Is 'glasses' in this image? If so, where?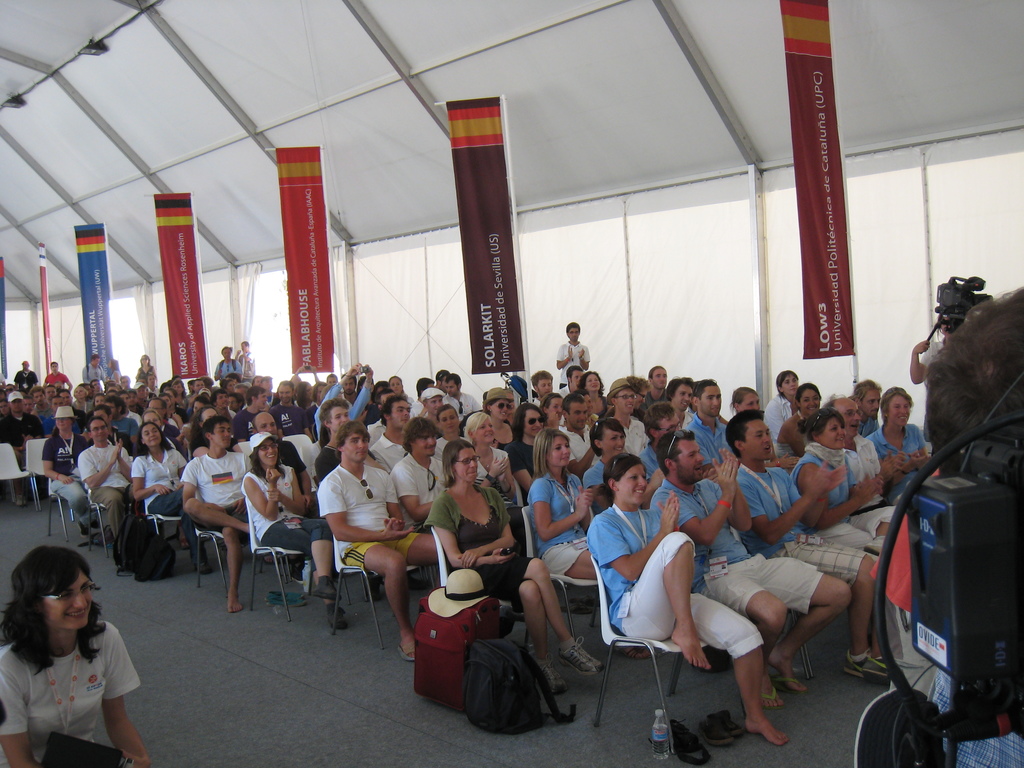
Yes, at [left=456, top=458, right=483, bottom=466].
